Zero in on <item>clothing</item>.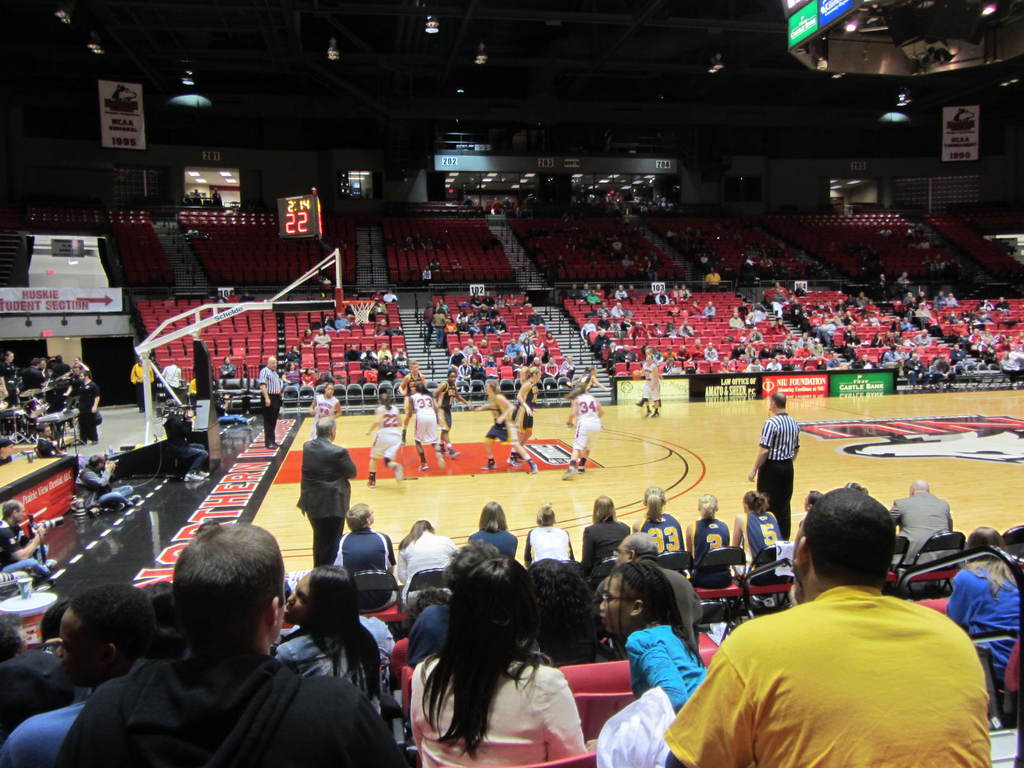
Zeroed in: 372, 303, 392, 317.
